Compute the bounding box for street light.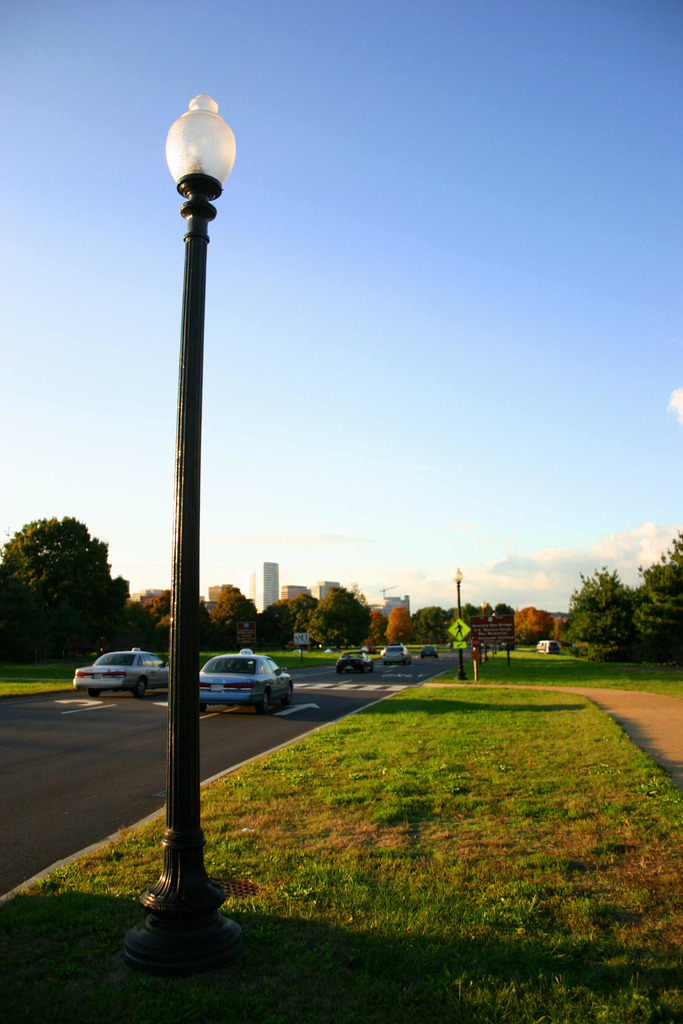
rect(476, 593, 491, 660).
